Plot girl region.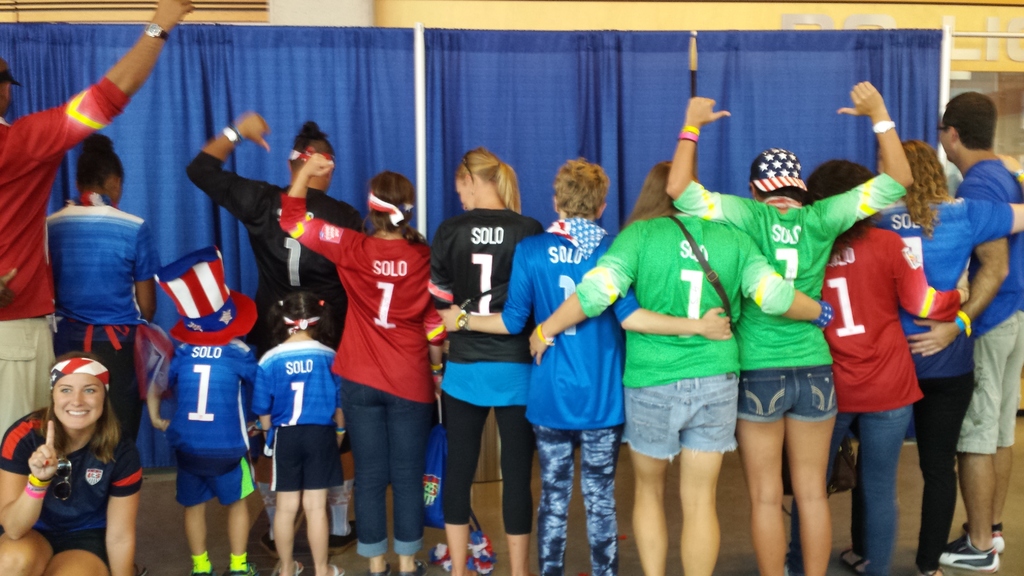
Plotted at {"x1": 417, "y1": 142, "x2": 541, "y2": 575}.
